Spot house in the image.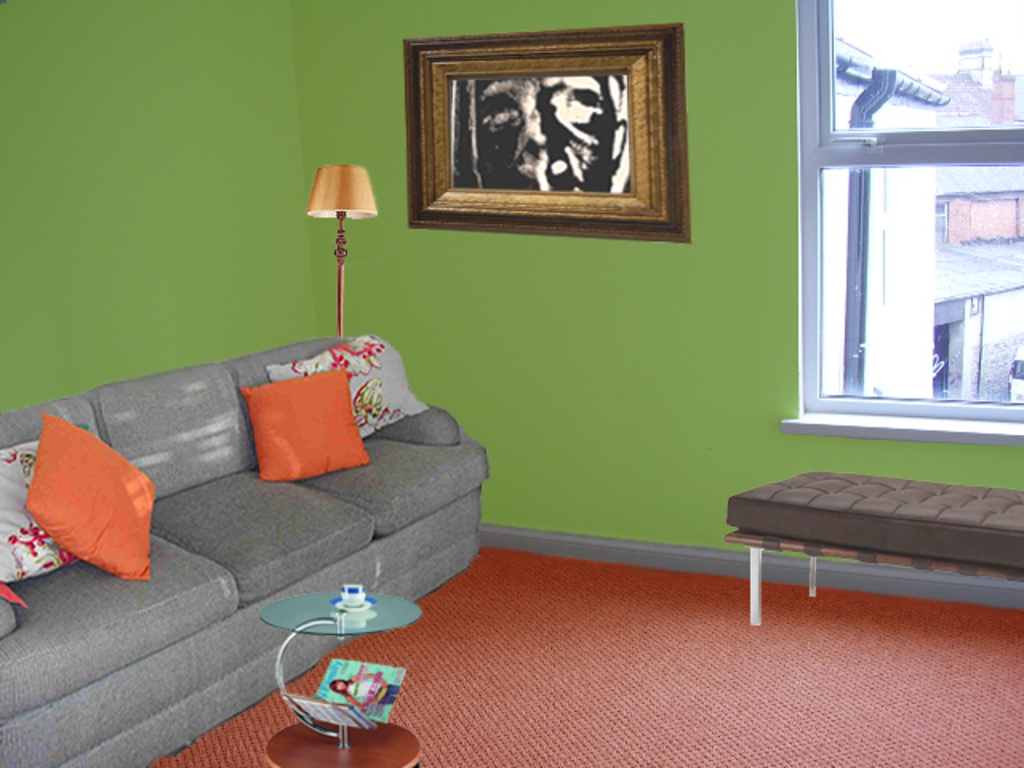
house found at [933,110,1022,237].
